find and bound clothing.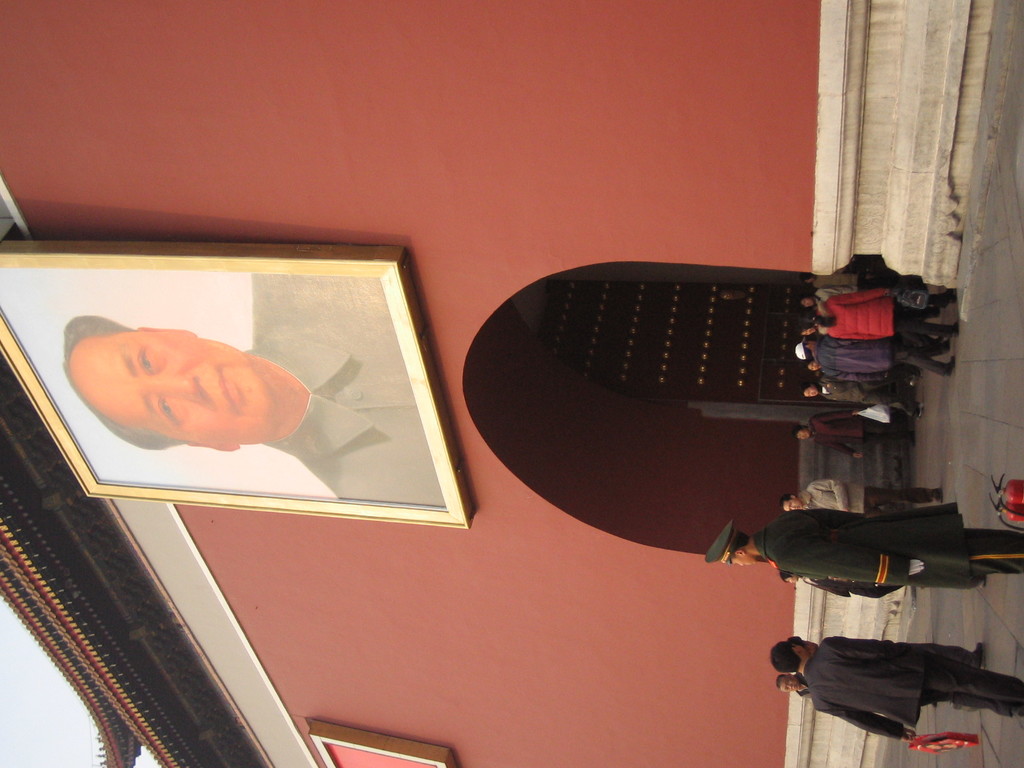
Bound: 808, 412, 915, 461.
